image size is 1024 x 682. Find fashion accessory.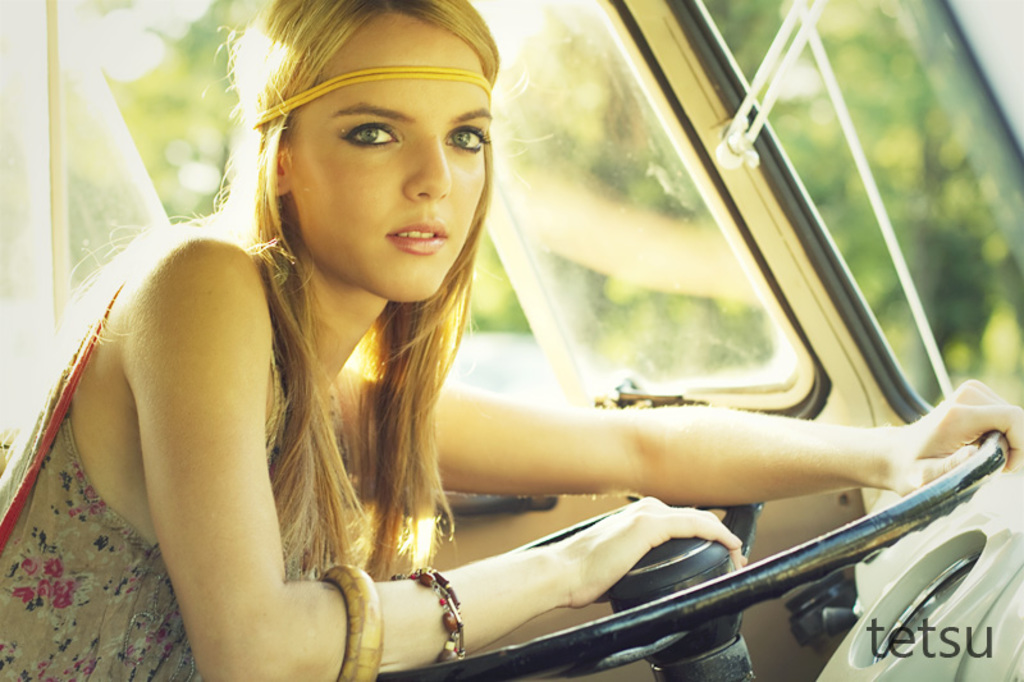
l=242, t=59, r=498, b=129.
